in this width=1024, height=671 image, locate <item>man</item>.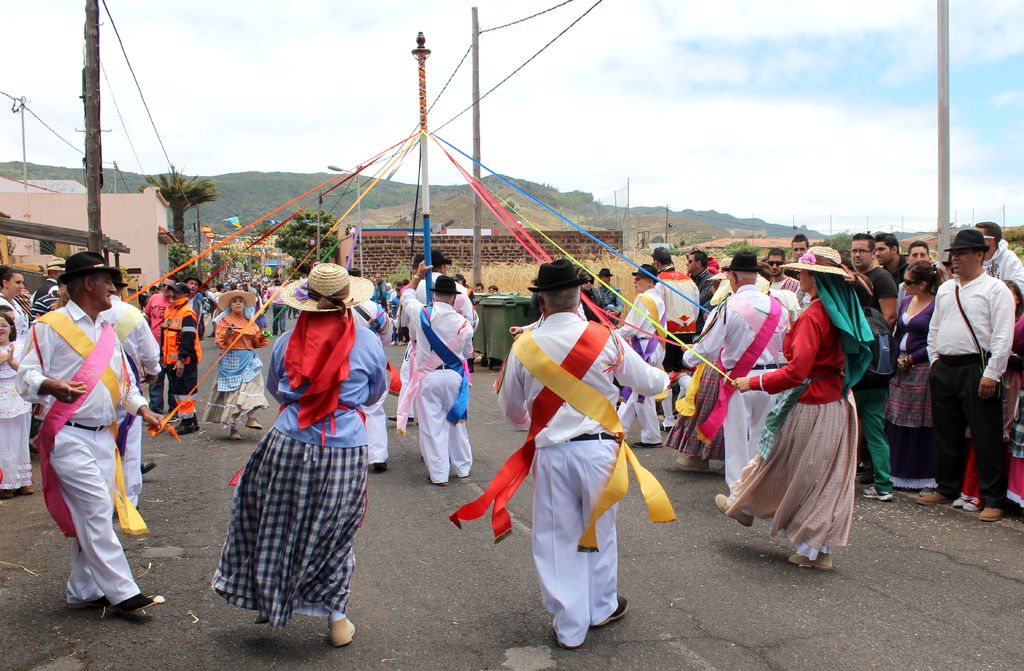
Bounding box: [left=399, top=256, right=475, bottom=490].
